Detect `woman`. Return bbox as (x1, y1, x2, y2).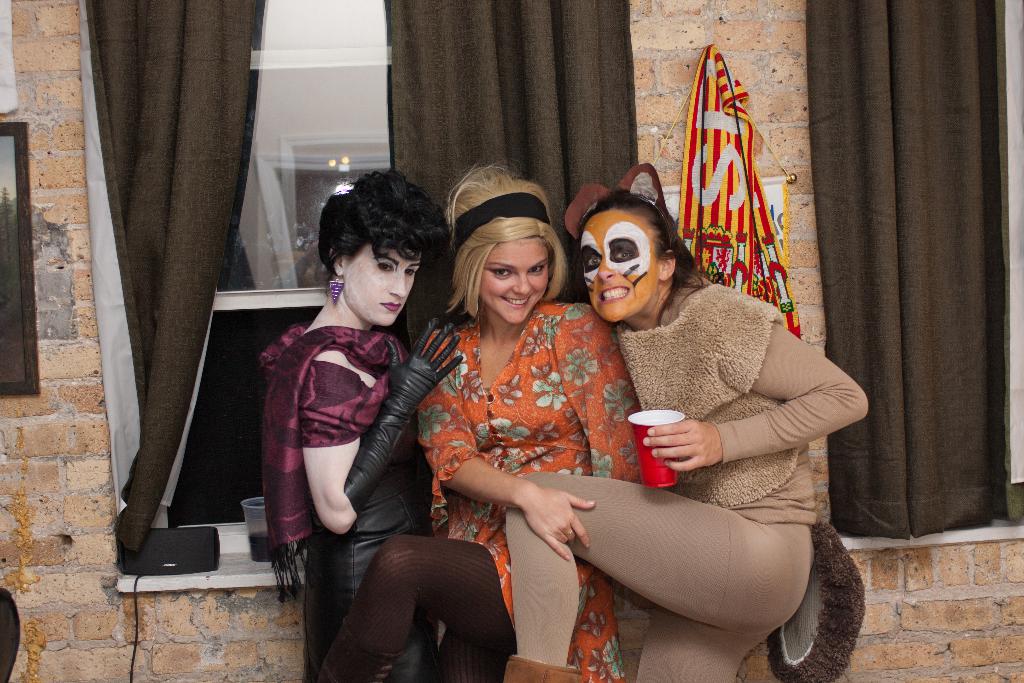
(315, 158, 645, 682).
